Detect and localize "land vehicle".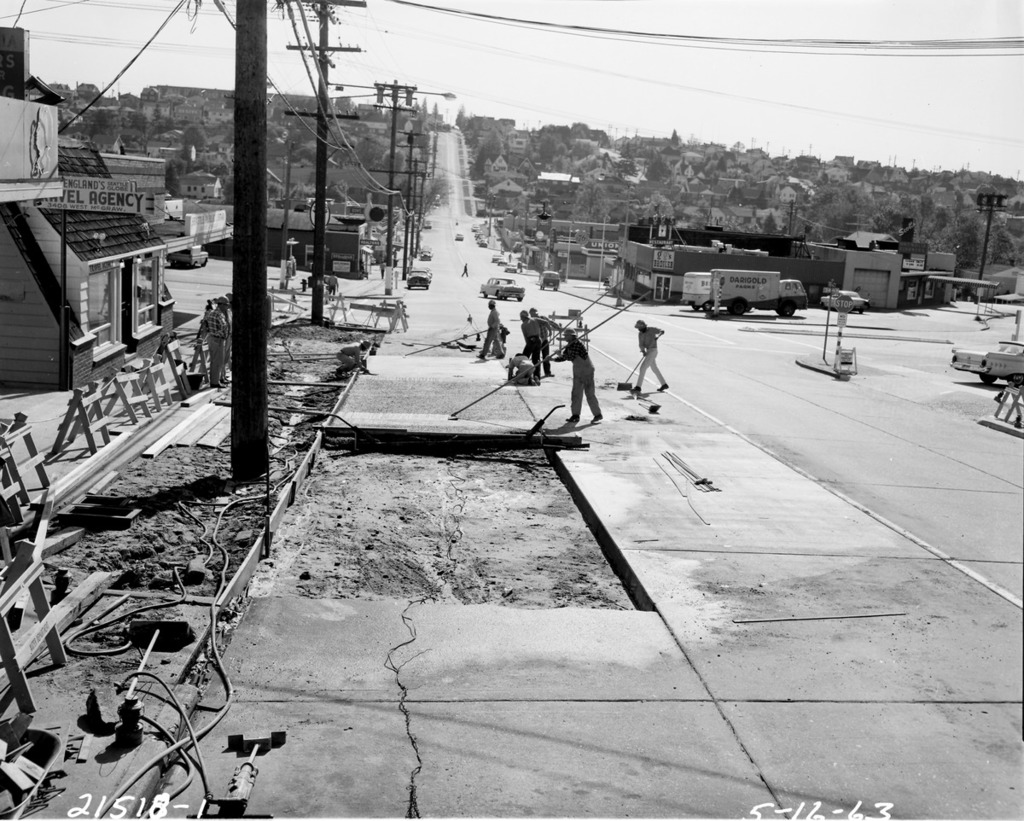
Localized at detection(711, 269, 810, 316).
